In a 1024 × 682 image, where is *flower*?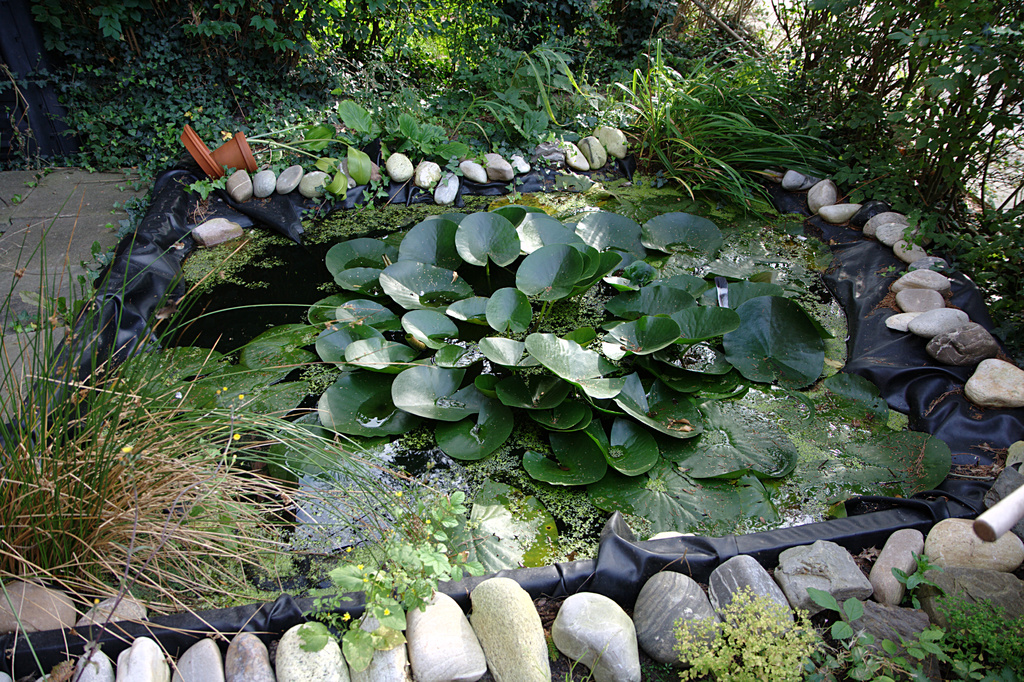
rect(120, 444, 133, 451).
